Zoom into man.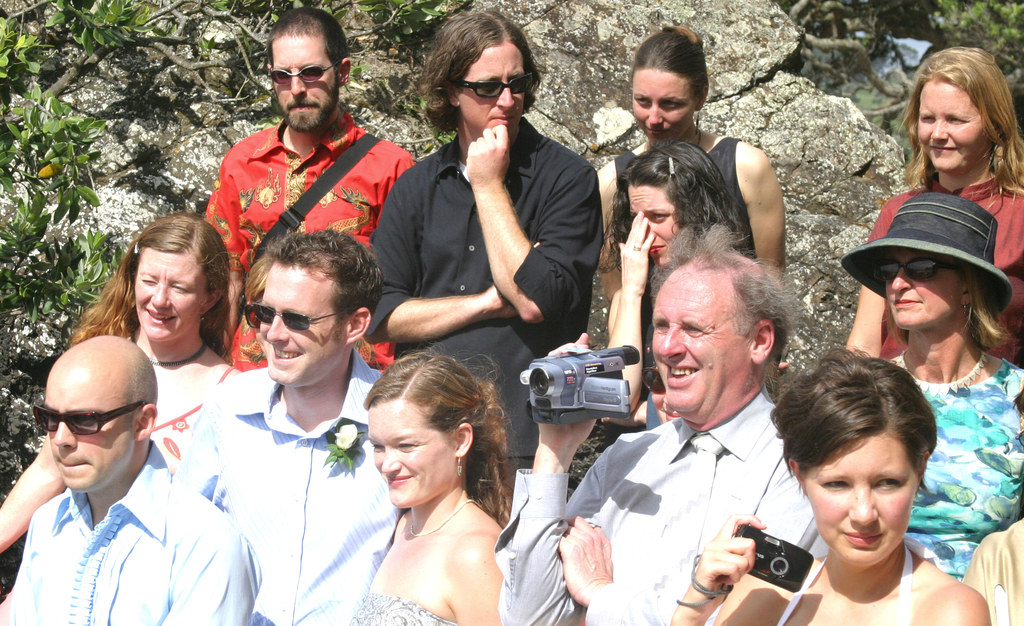
Zoom target: (180, 223, 404, 625).
